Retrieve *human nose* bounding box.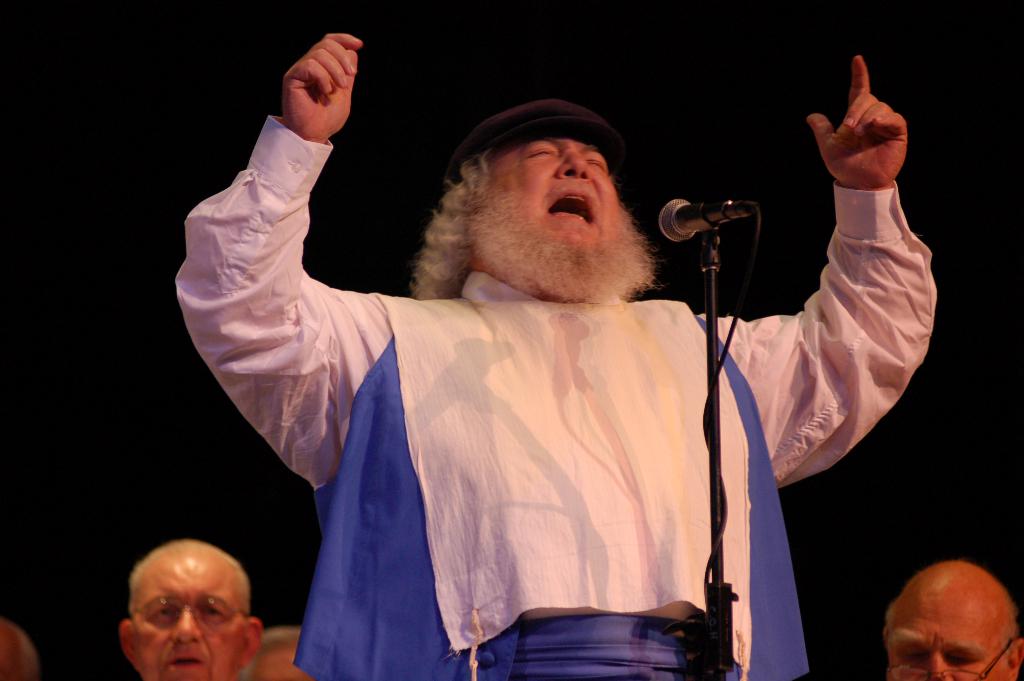
Bounding box: locate(169, 608, 200, 646).
